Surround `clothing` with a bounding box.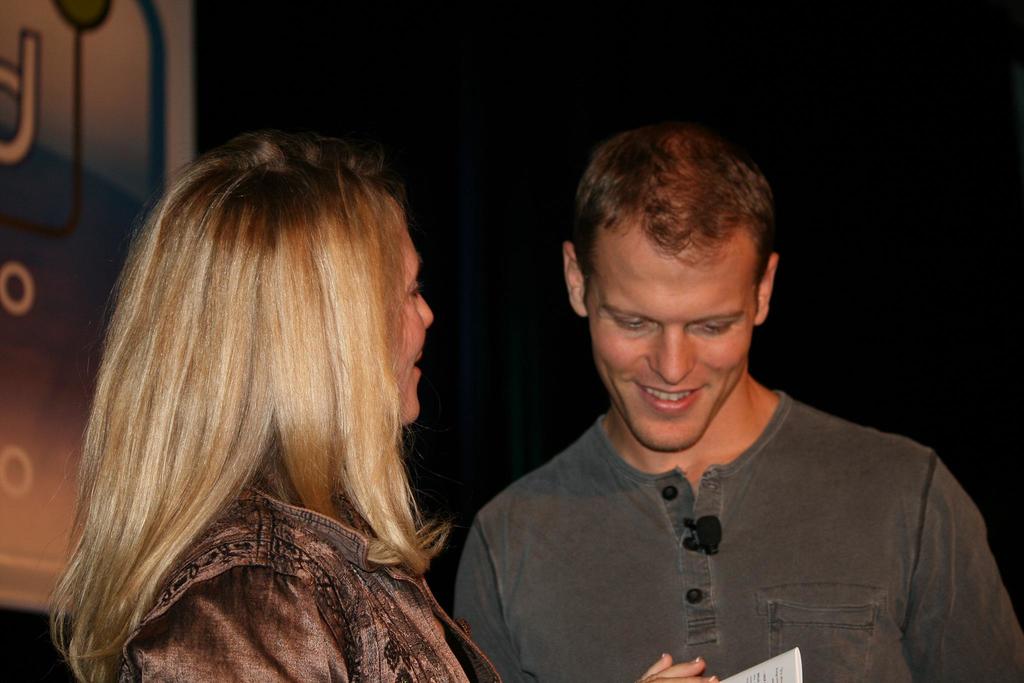
{"left": 104, "top": 482, "right": 504, "bottom": 682}.
